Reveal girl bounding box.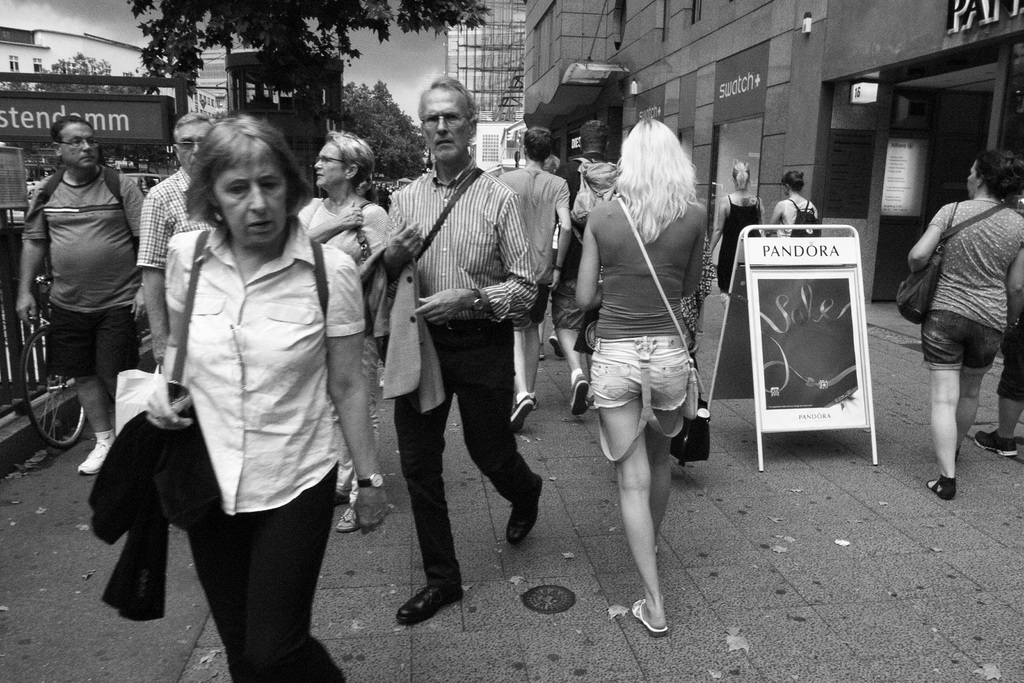
Revealed: bbox=[573, 119, 701, 638].
